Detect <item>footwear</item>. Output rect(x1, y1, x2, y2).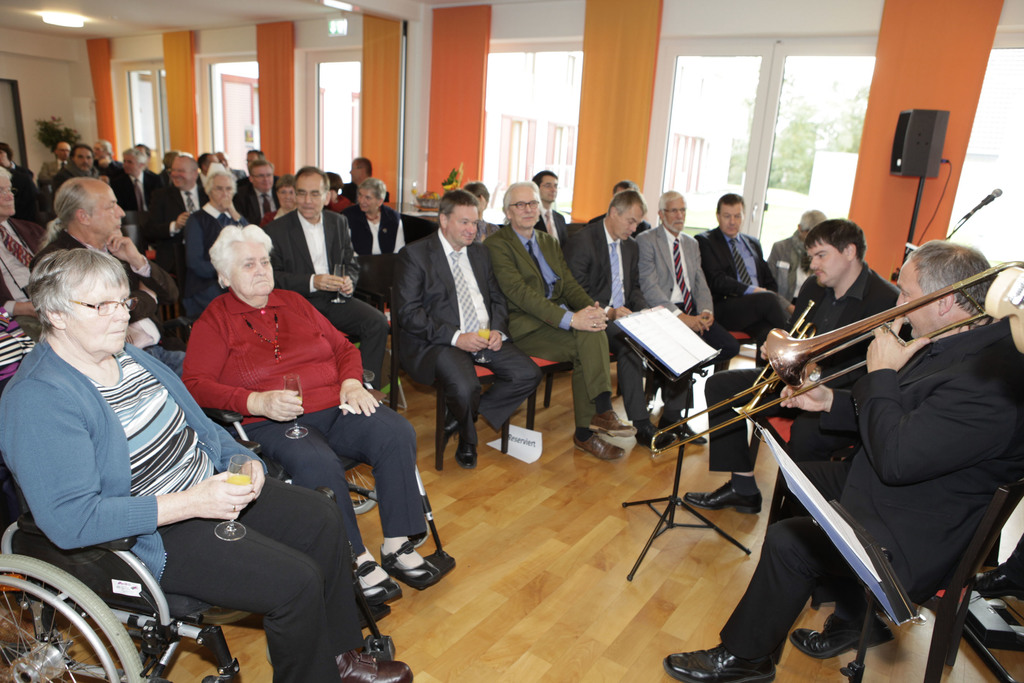
rect(683, 481, 765, 515).
